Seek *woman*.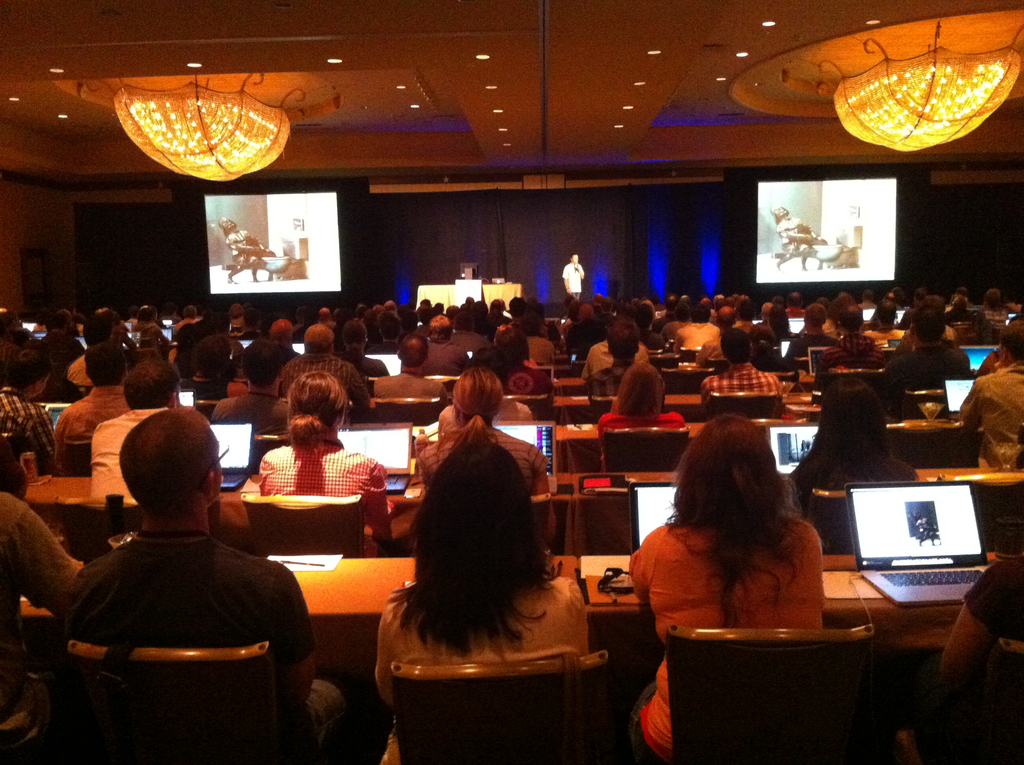
left=255, top=372, right=392, bottom=543.
